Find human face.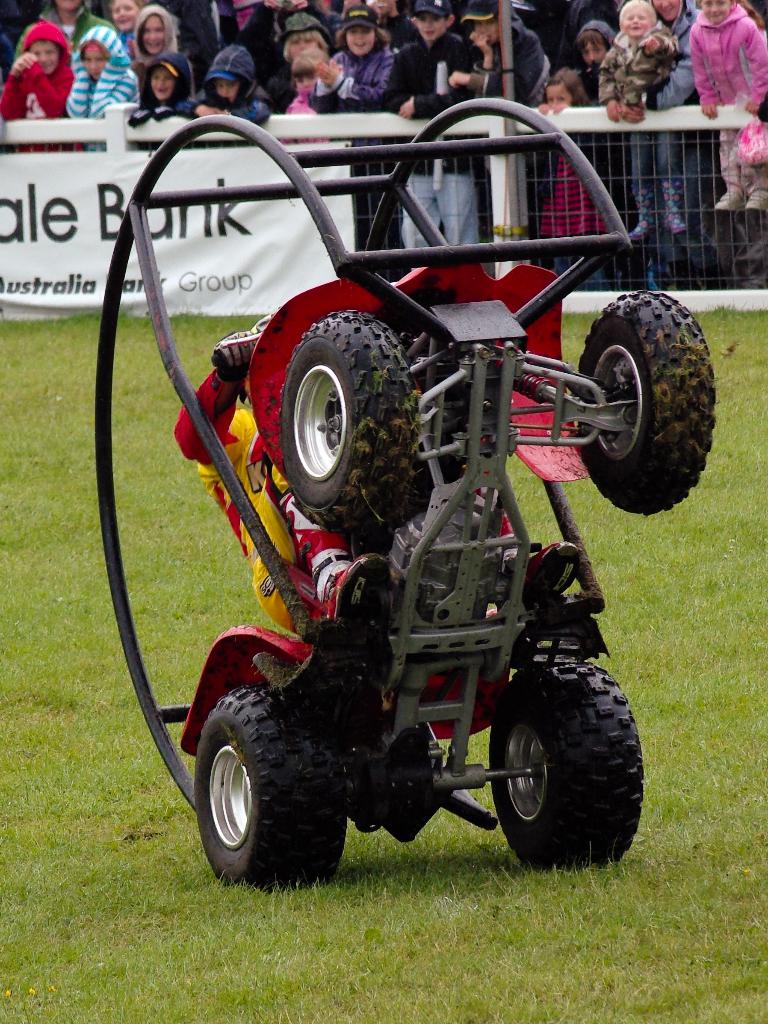
149/73/171/99.
